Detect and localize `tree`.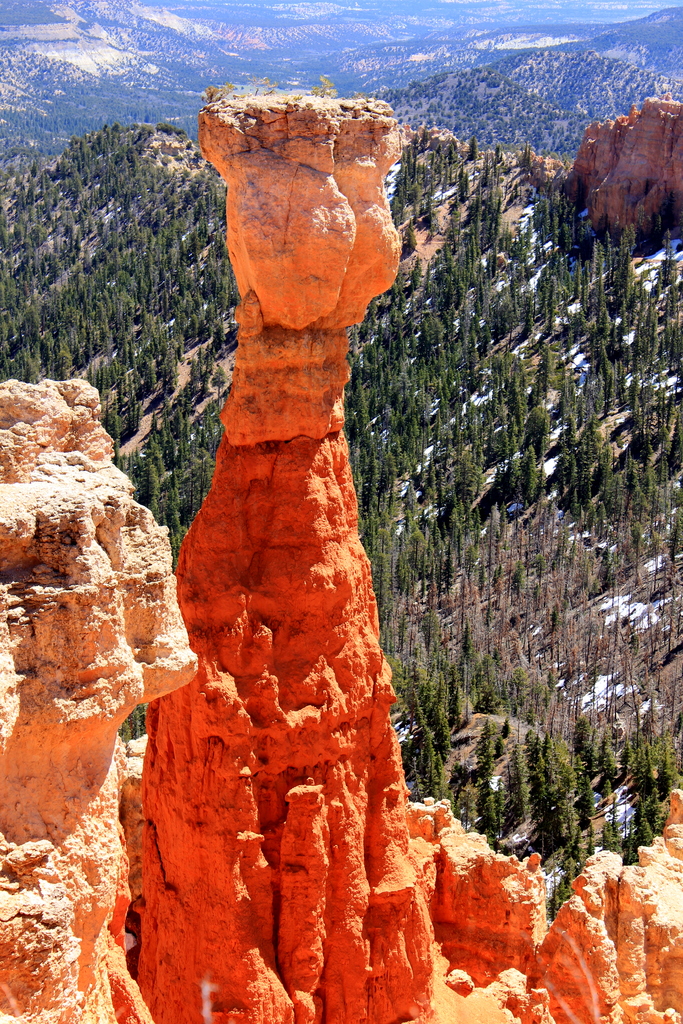
Localized at crop(566, 717, 595, 765).
